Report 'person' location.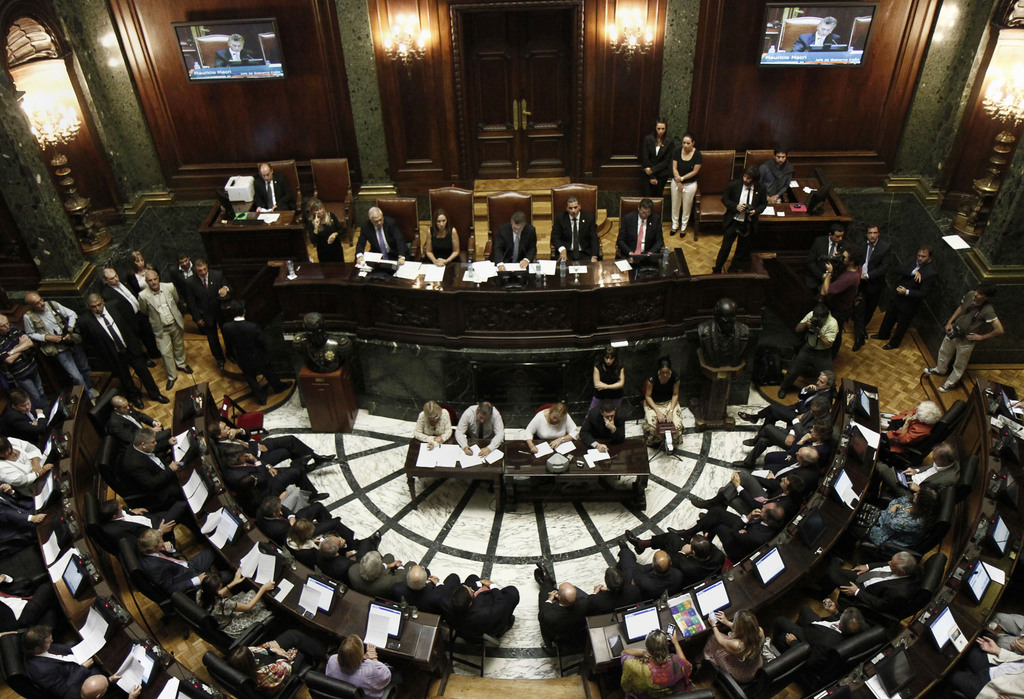
Report: region(489, 206, 541, 263).
